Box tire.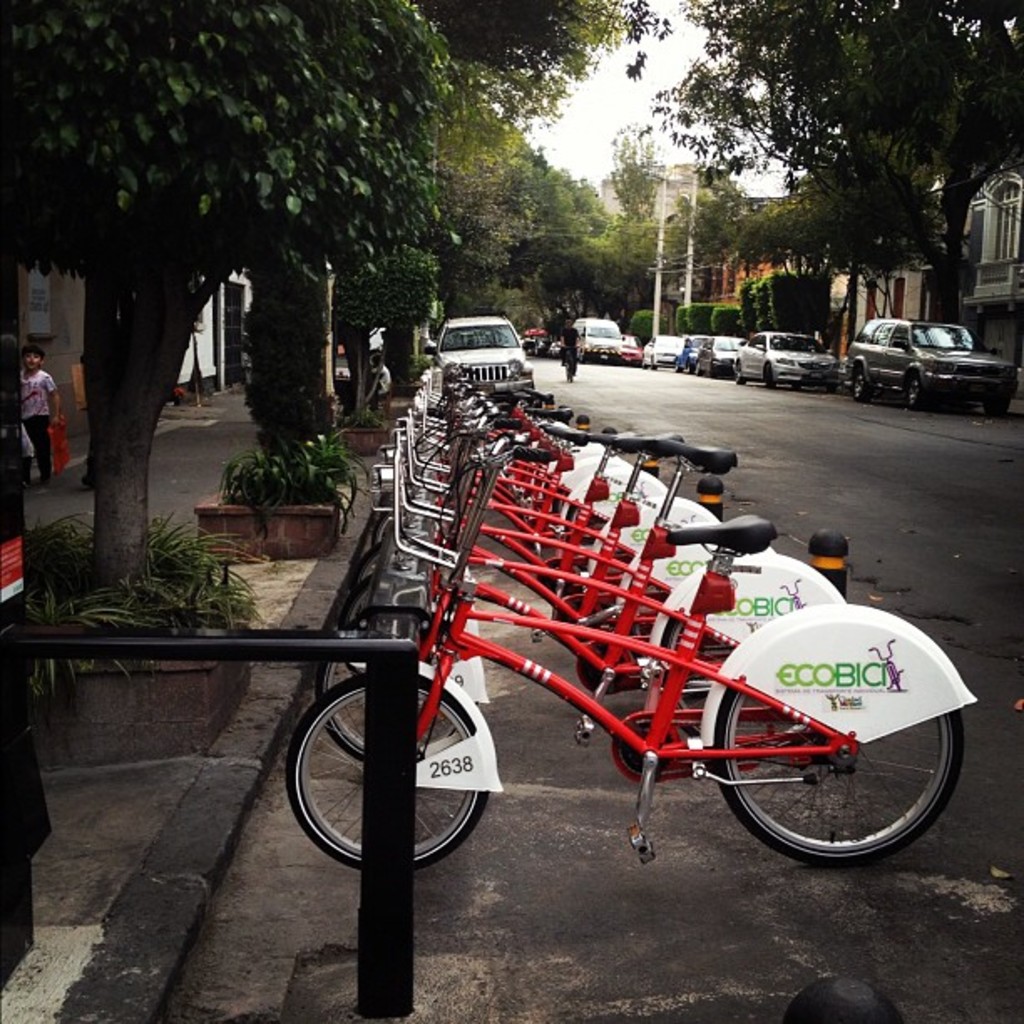
Rect(987, 400, 1009, 415).
